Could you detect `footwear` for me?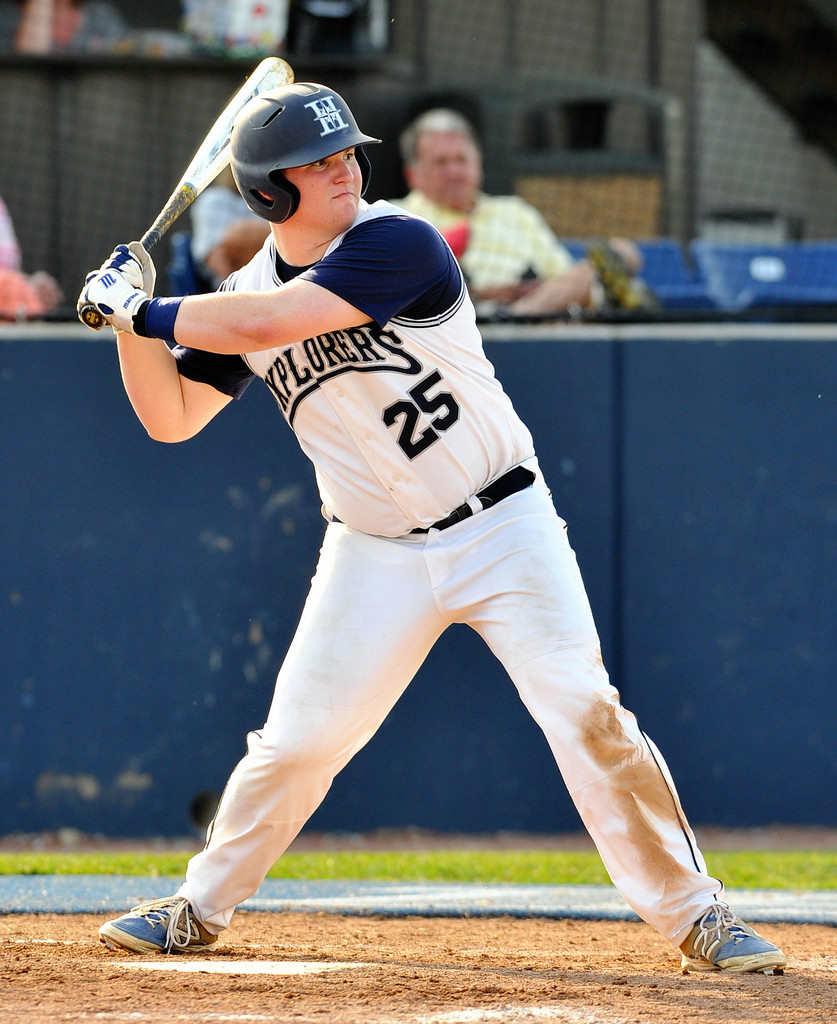
Detection result: Rect(681, 897, 790, 984).
